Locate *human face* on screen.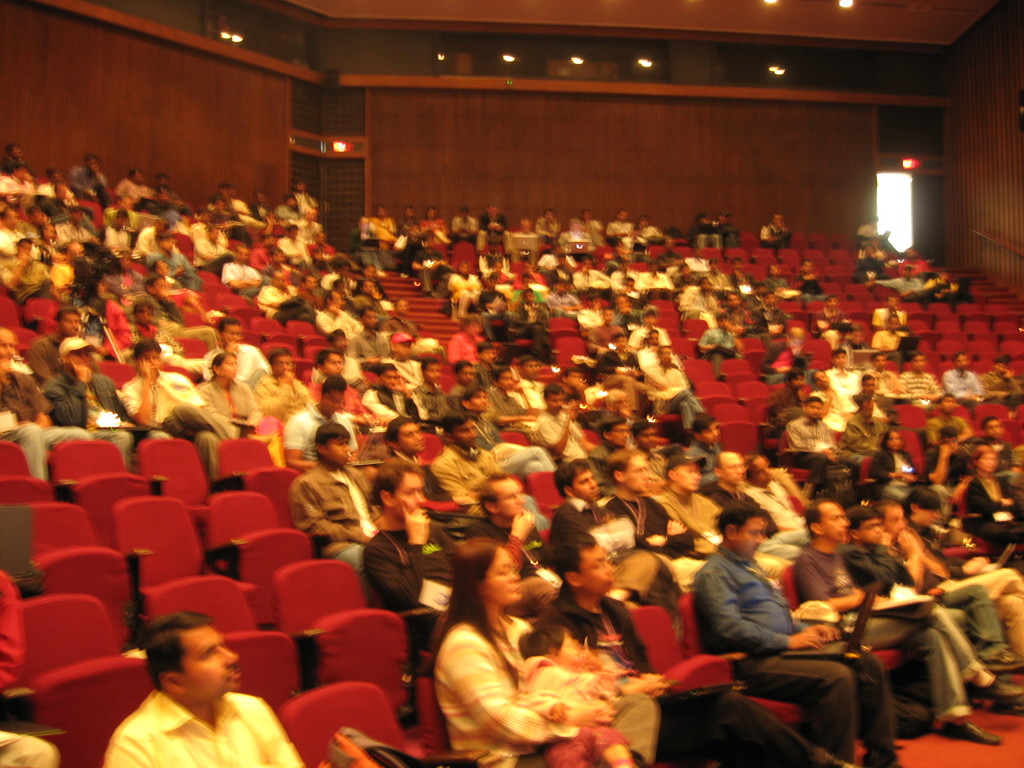
On screen at 863, 518, 884, 537.
